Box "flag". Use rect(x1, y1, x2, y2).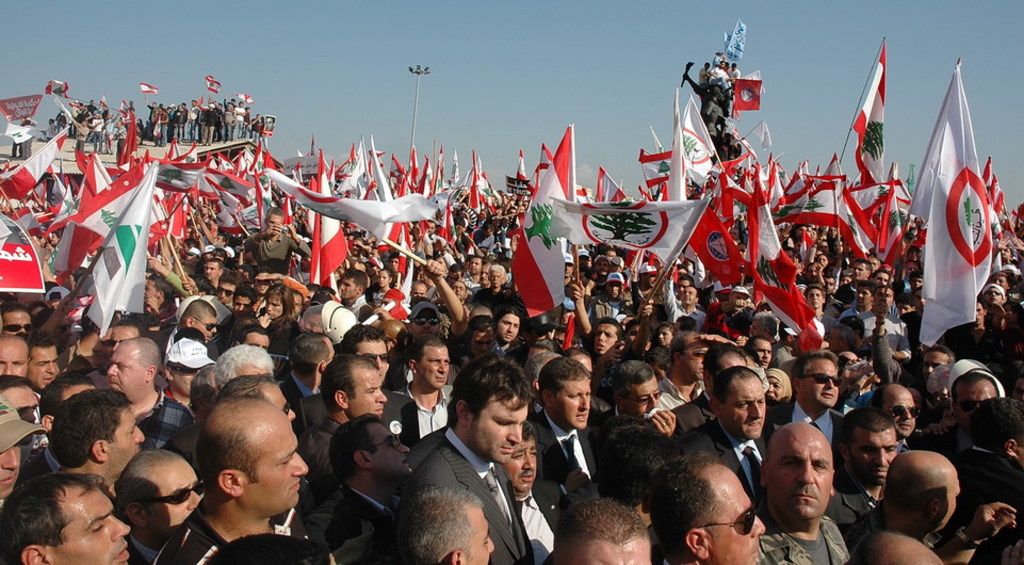
rect(291, 183, 439, 242).
